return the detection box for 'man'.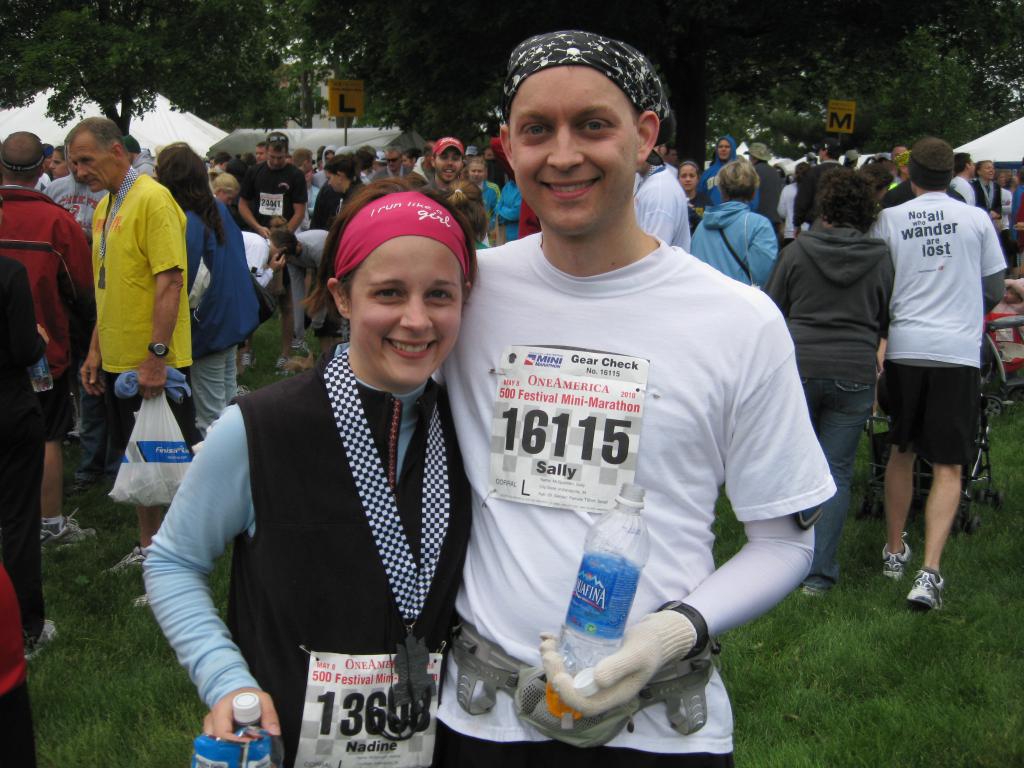
424 42 835 765.
